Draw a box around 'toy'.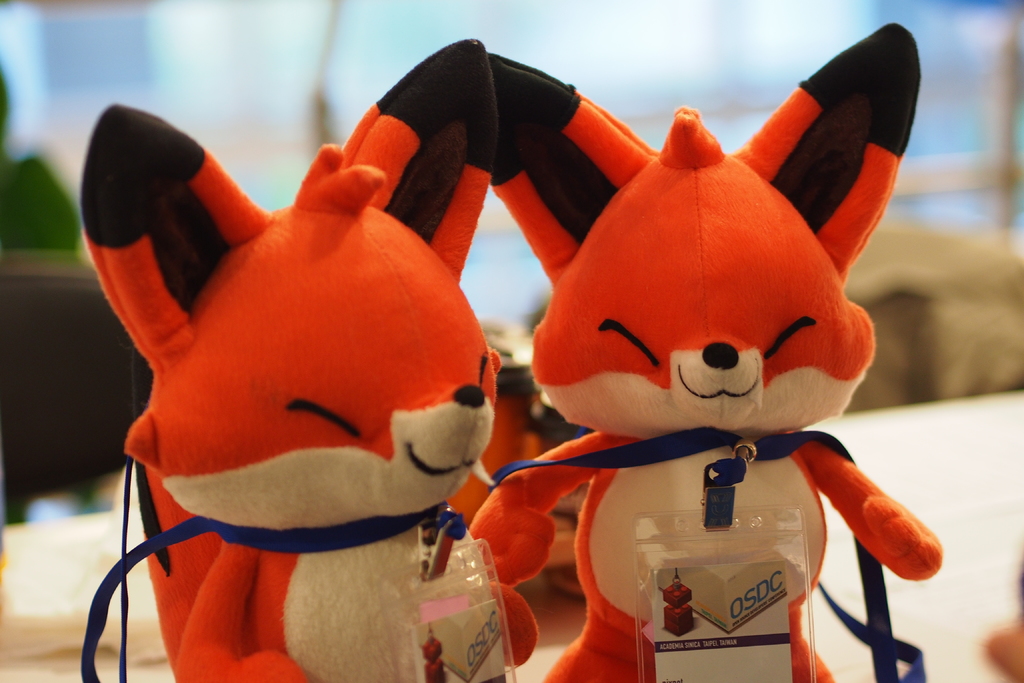
{"left": 456, "top": 26, "right": 949, "bottom": 682}.
